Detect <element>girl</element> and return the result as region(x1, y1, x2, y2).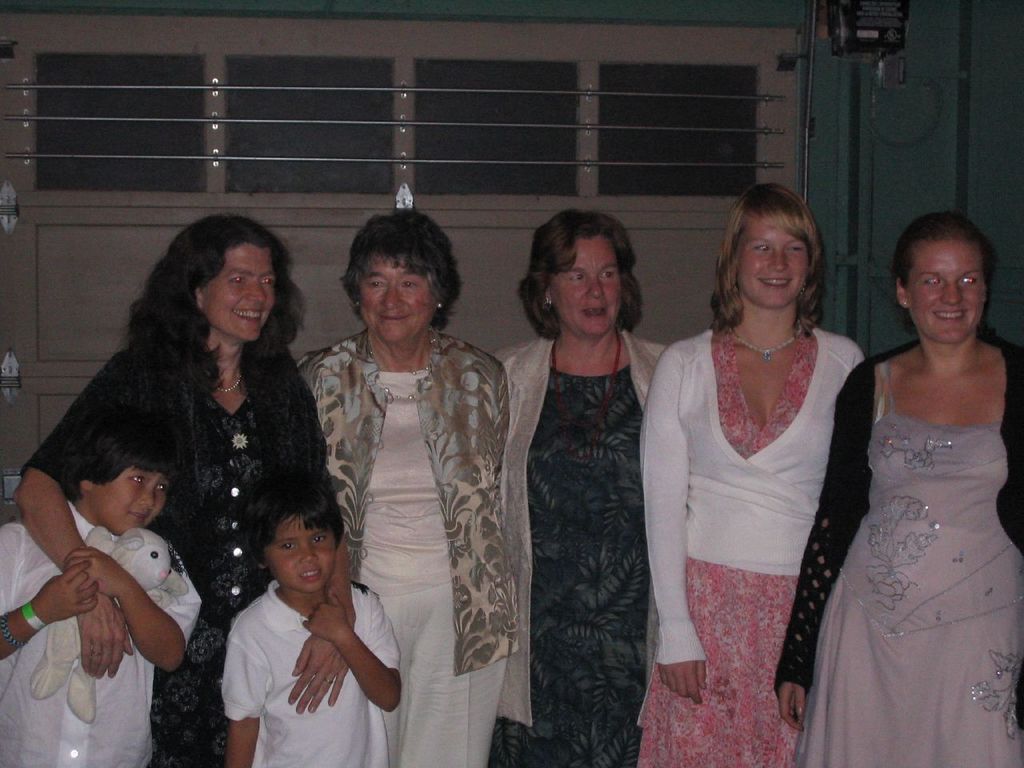
region(221, 465, 401, 767).
